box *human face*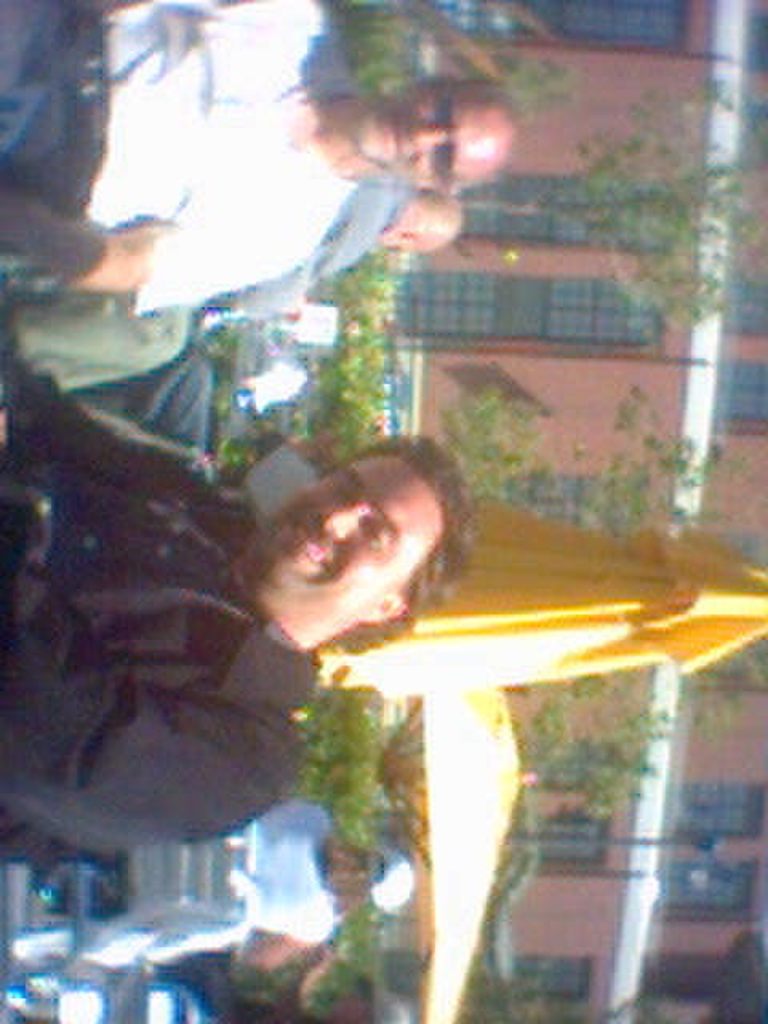
363,69,482,197
